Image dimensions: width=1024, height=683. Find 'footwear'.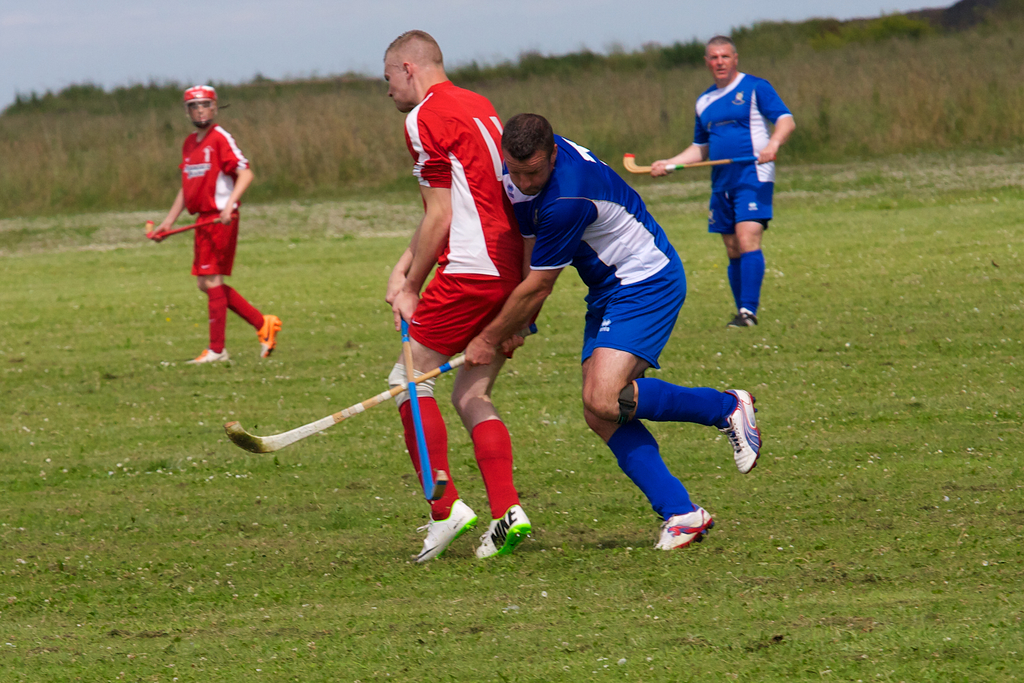
717,388,760,475.
